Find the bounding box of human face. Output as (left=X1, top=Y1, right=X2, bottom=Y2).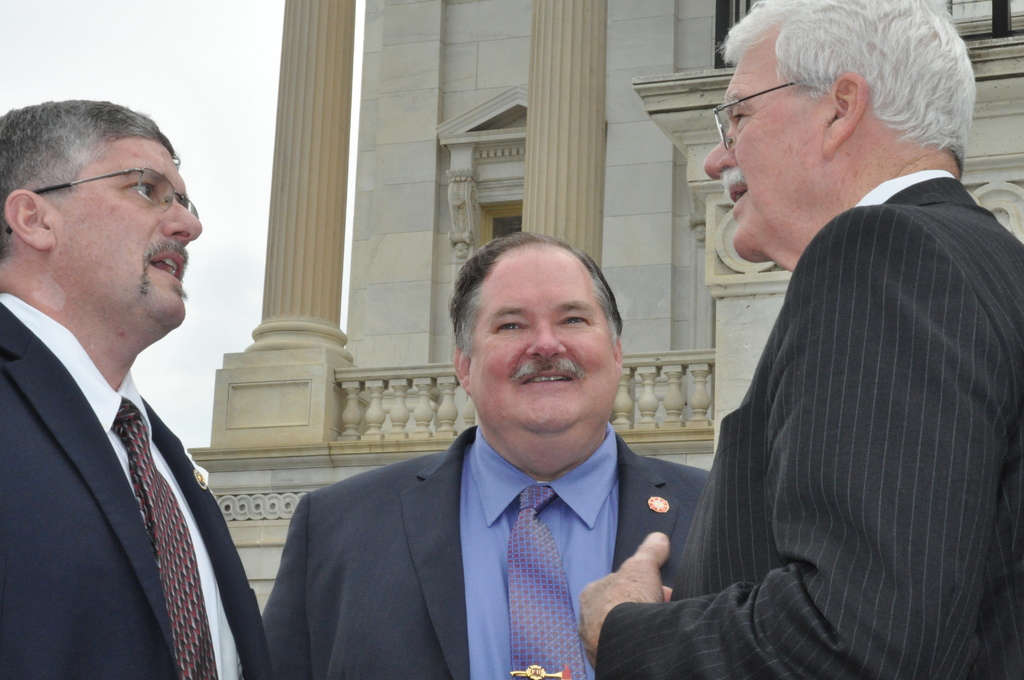
(left=53, top=146, right=204, bottom=327).
